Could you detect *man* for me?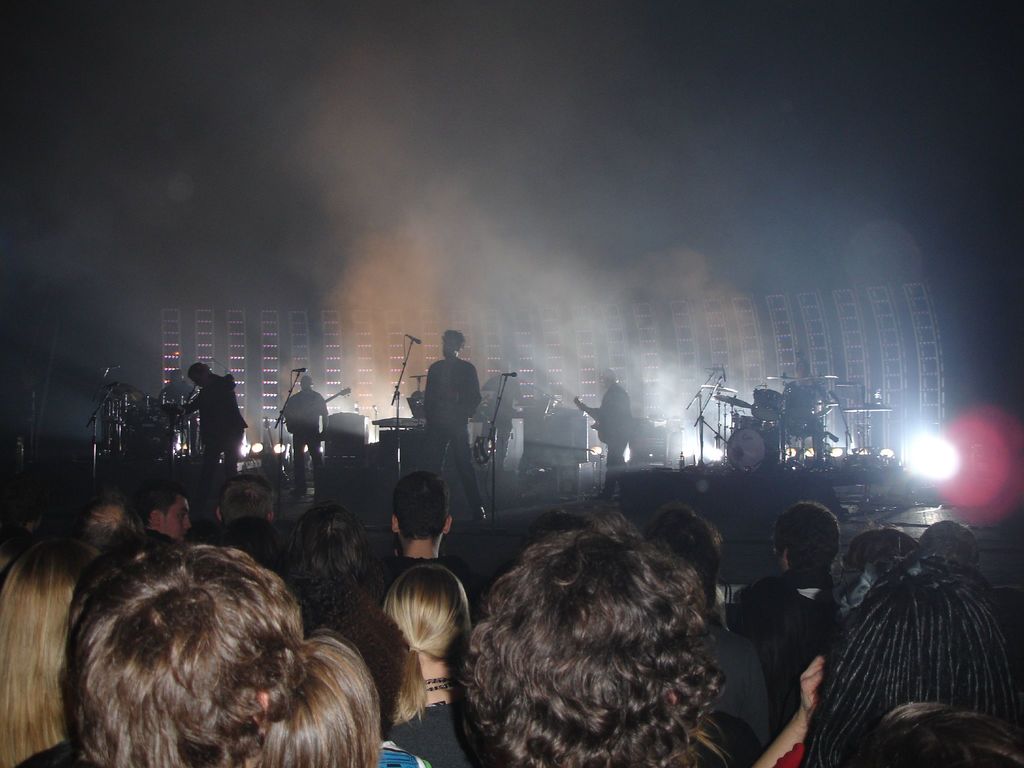
Detection result: pyautogui.locateOnScreen(140, 486, 194, 547).
